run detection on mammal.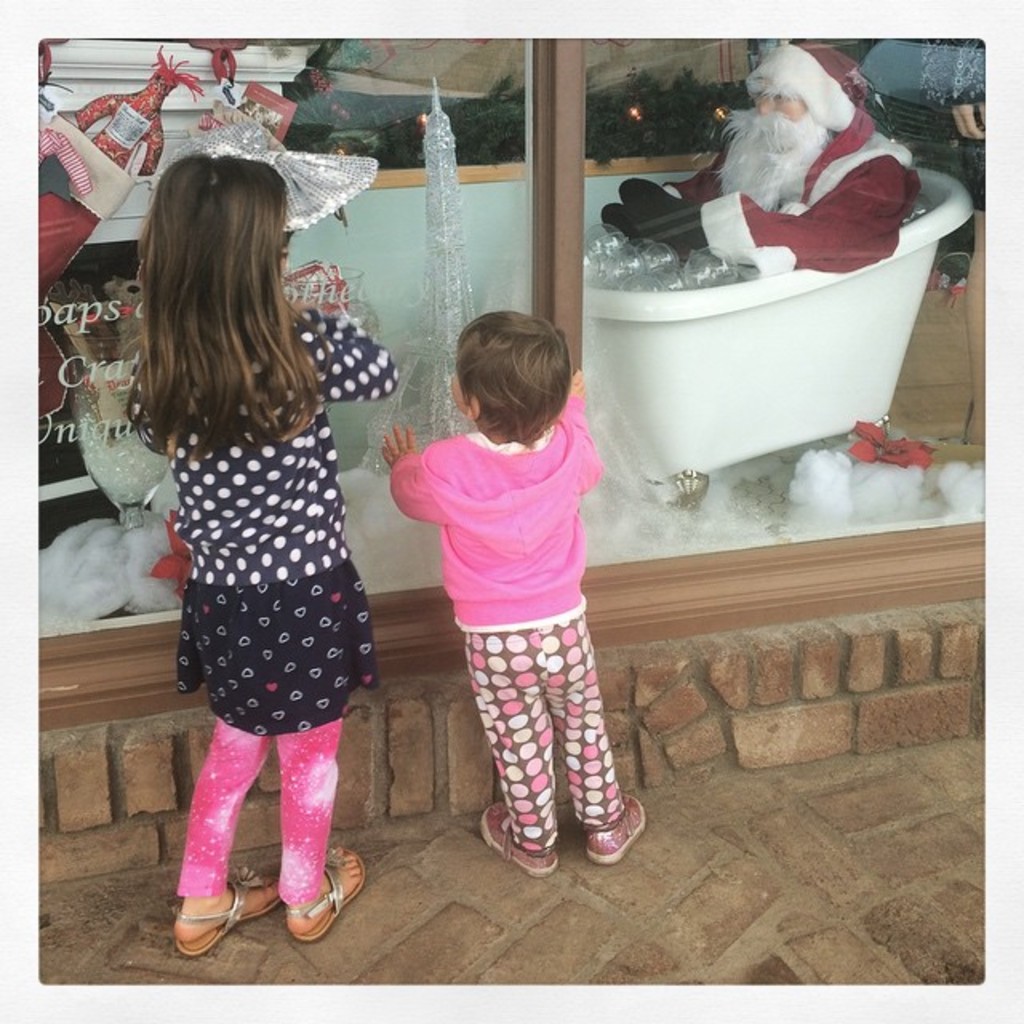
Result: <region>109, 146, 405, 954</region>.
